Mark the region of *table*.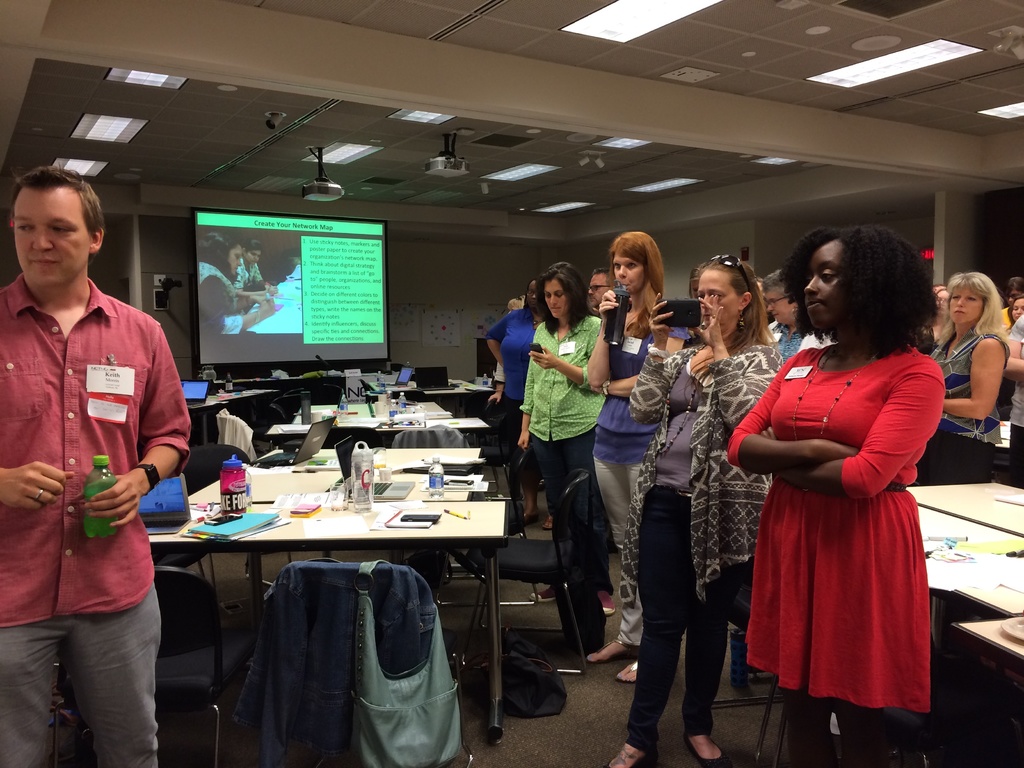
Region: locate(948, 617, 1023, 666).
